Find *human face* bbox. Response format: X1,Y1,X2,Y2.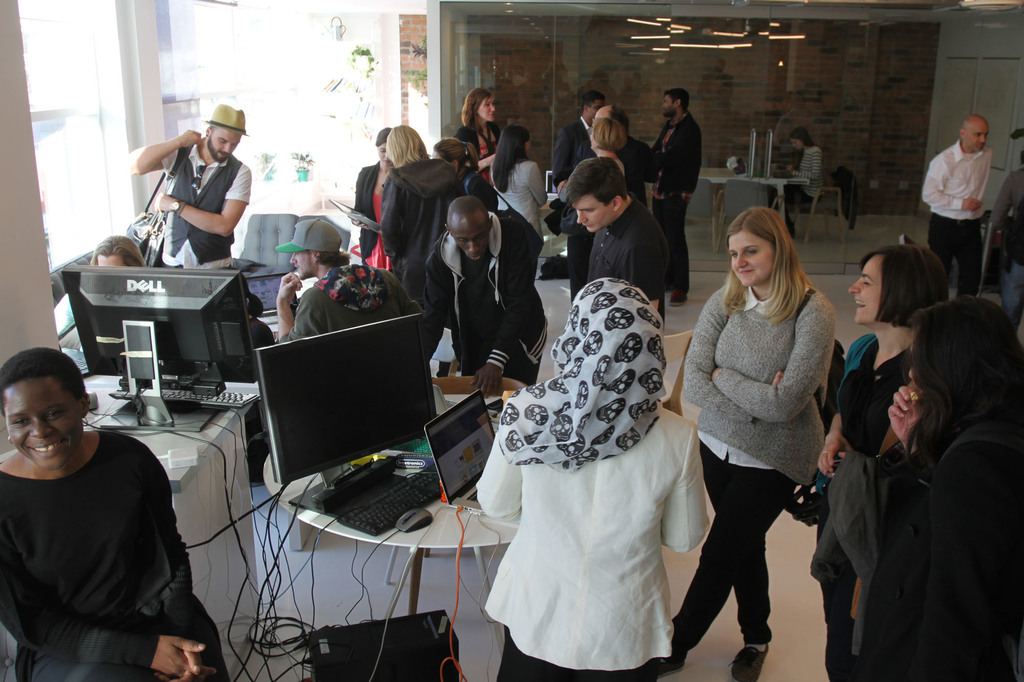
792,139,804,151.
